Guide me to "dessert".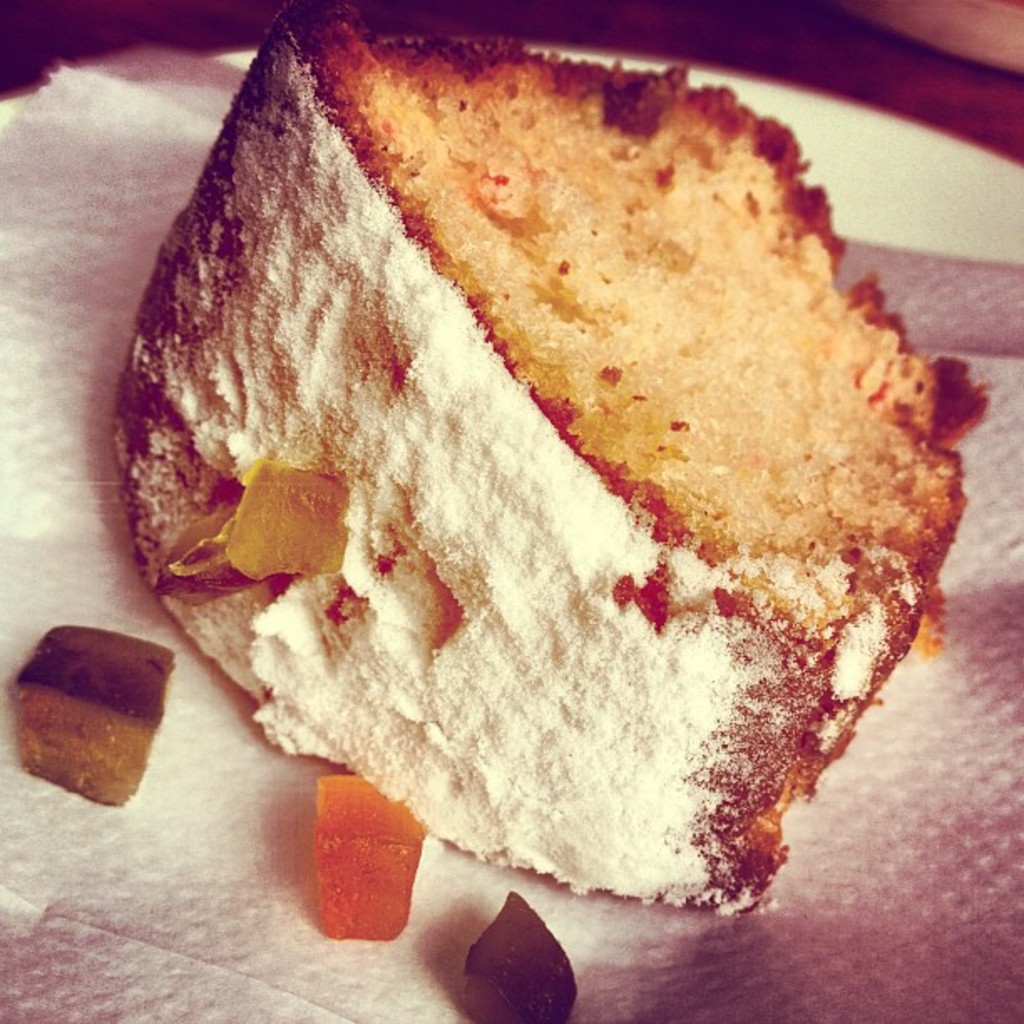
Guidance: [x1=102, y1=79, x2=972, y2=940].
